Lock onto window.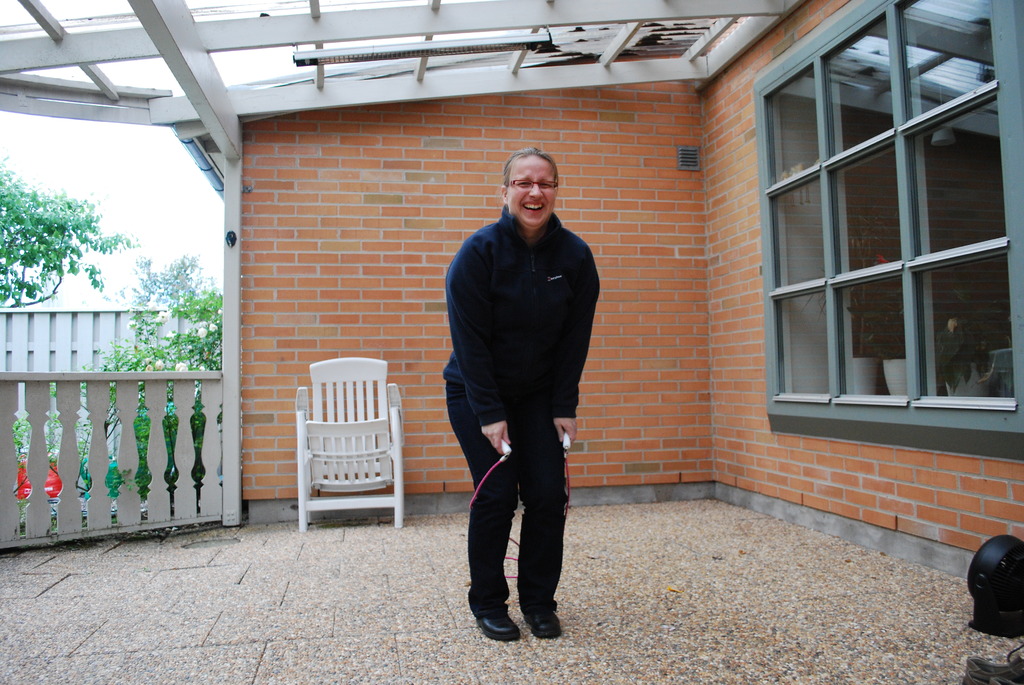
Locked: box=[755, 0, 1023, 432].
